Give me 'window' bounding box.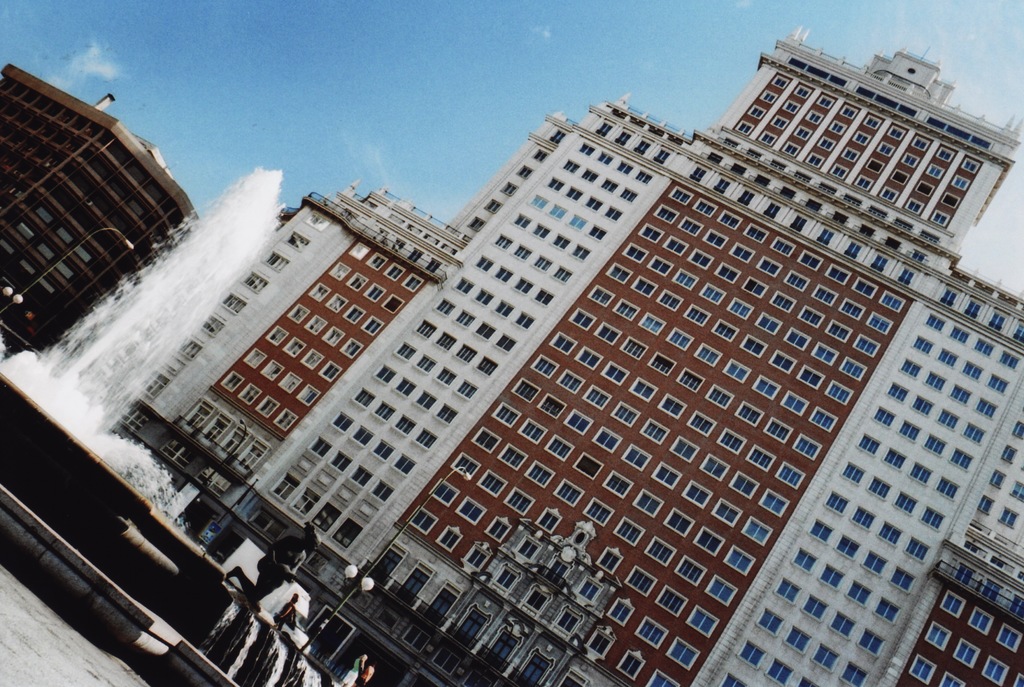
detection(365, 282, 383, 300).
